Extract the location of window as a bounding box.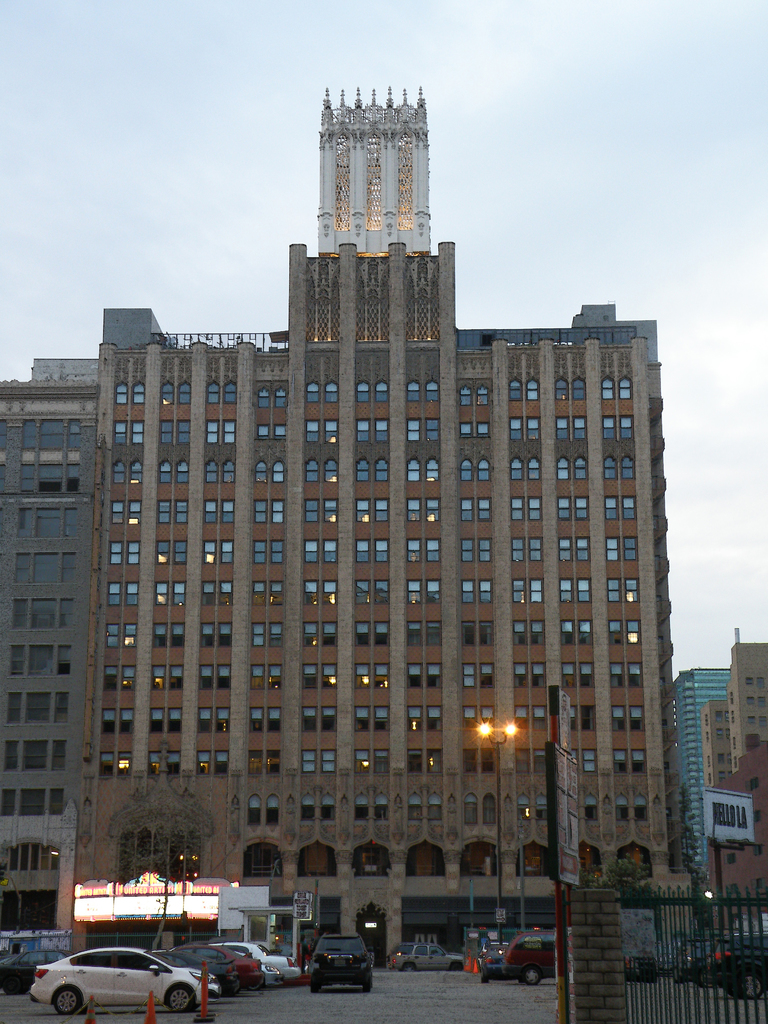
(x1=607, y1=617, x2=644, y2=648).
